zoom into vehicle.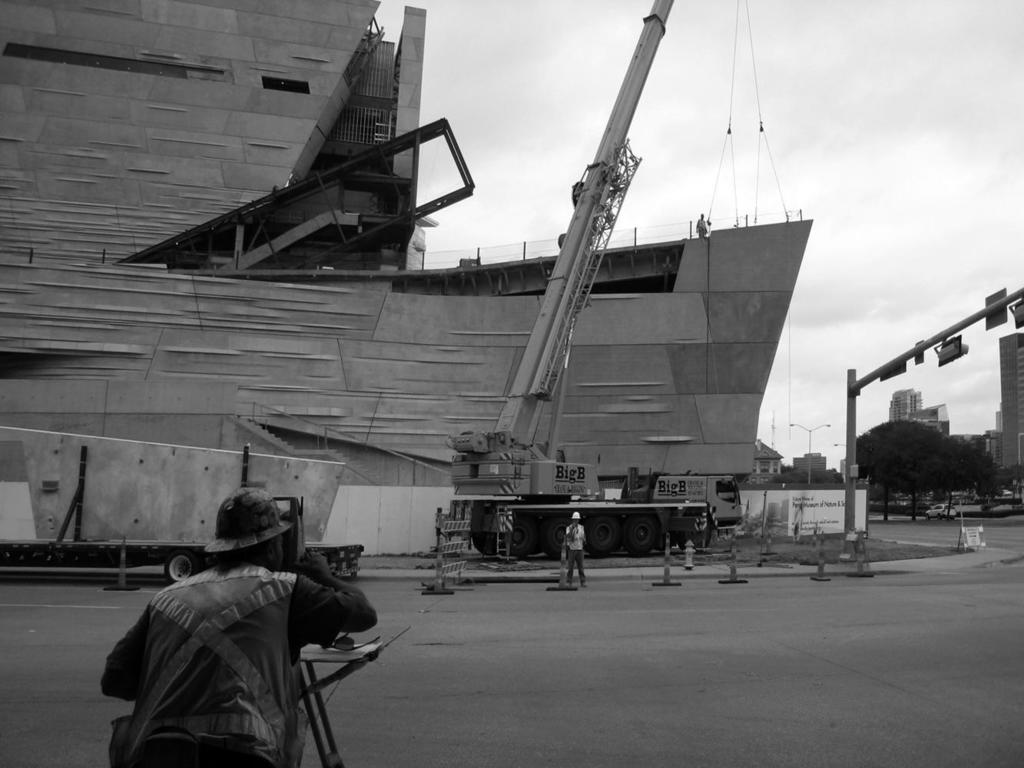
Zoom target: bbox=[926, 503, 966, 522].
